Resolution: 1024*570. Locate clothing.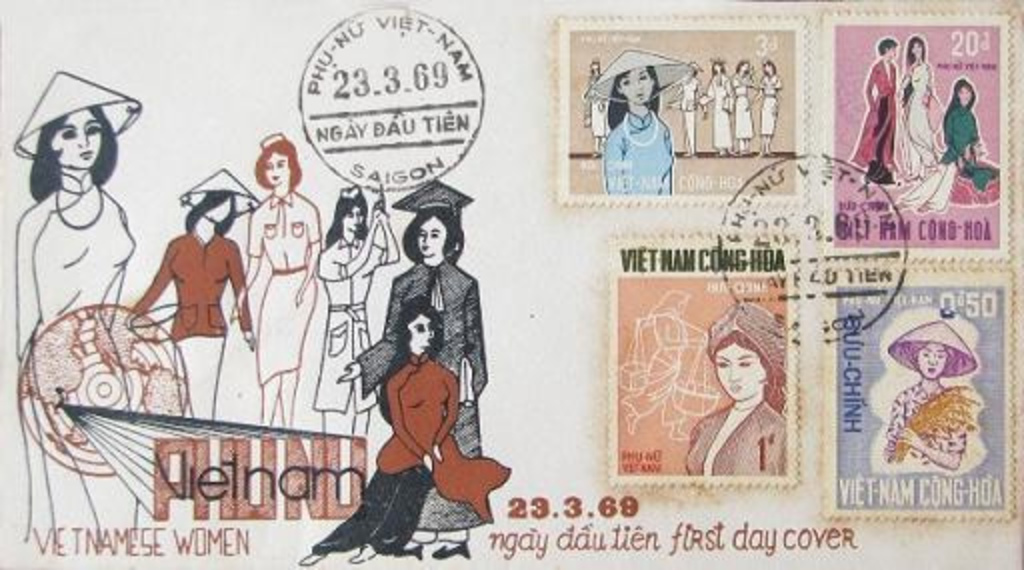
(886,386,968,464).
